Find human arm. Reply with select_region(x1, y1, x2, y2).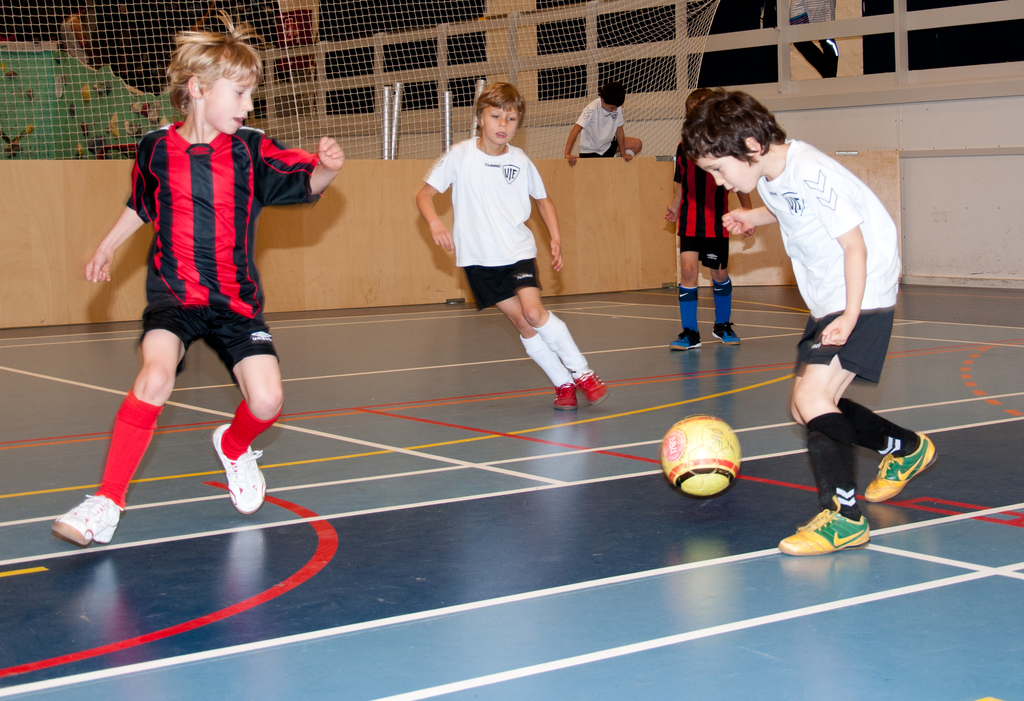
select_region(564, 103, 598, 161).
